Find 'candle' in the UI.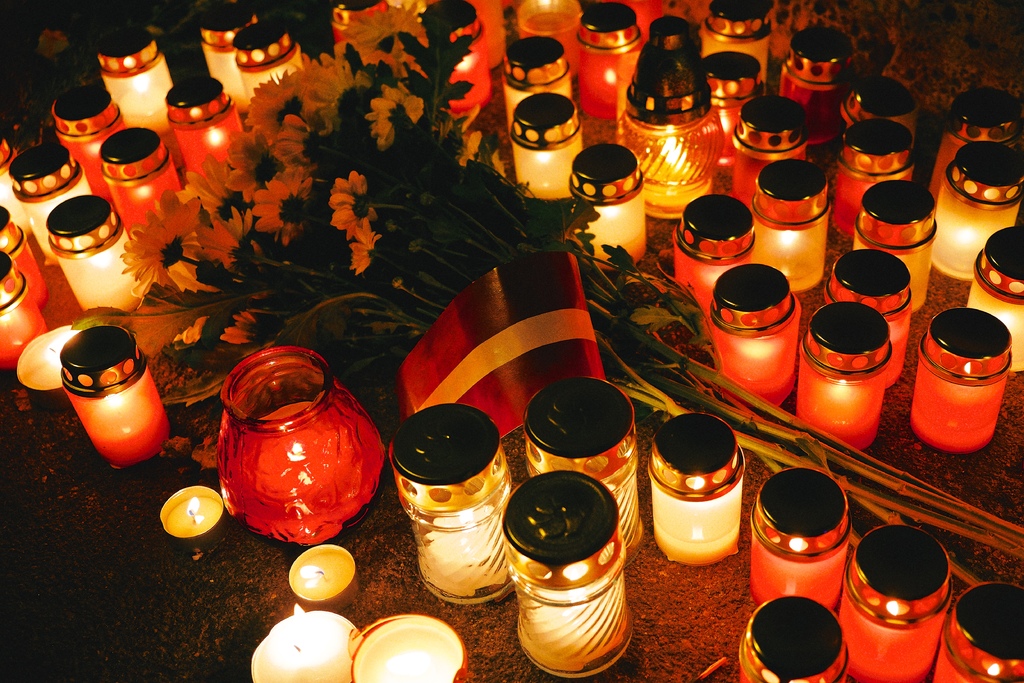
UI element at <box>253,602,358,682</box>.
